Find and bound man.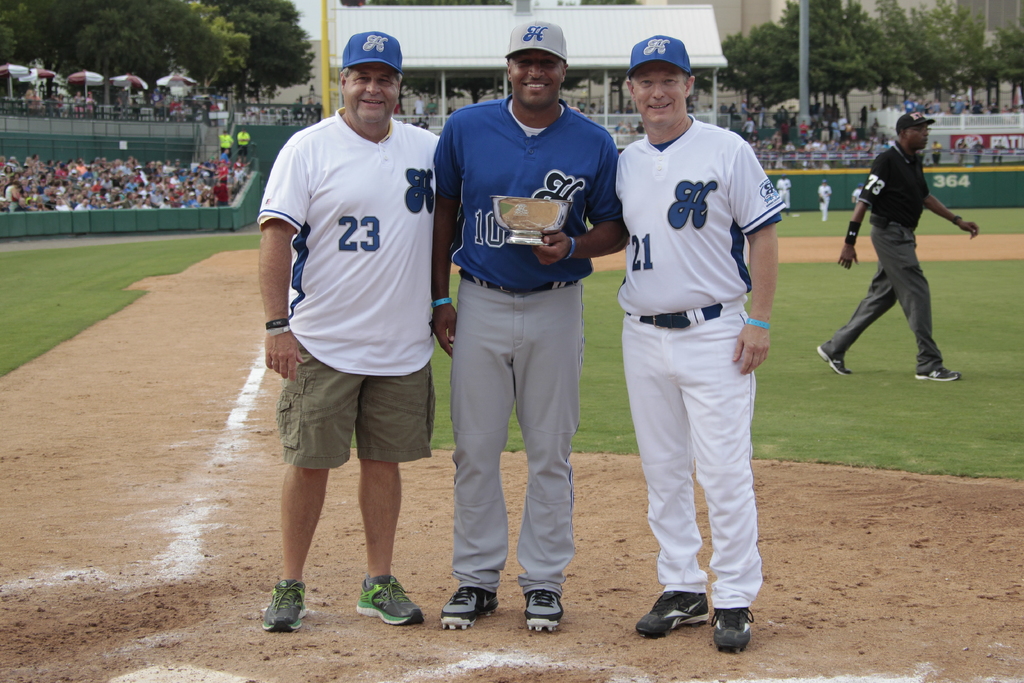
Bound: box(125, 192, 134, 206).
